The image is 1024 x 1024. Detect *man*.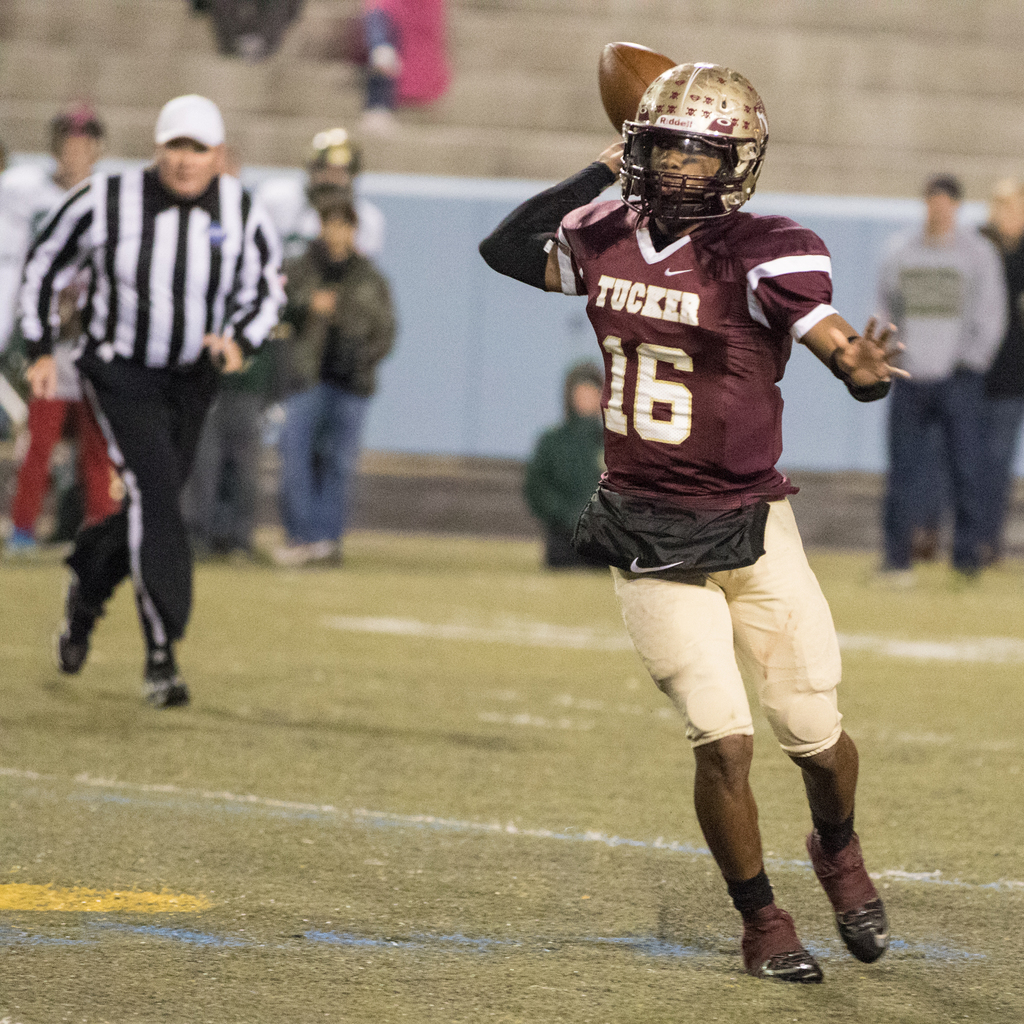
Detection: bbox=[0, 95, 111, 547].
